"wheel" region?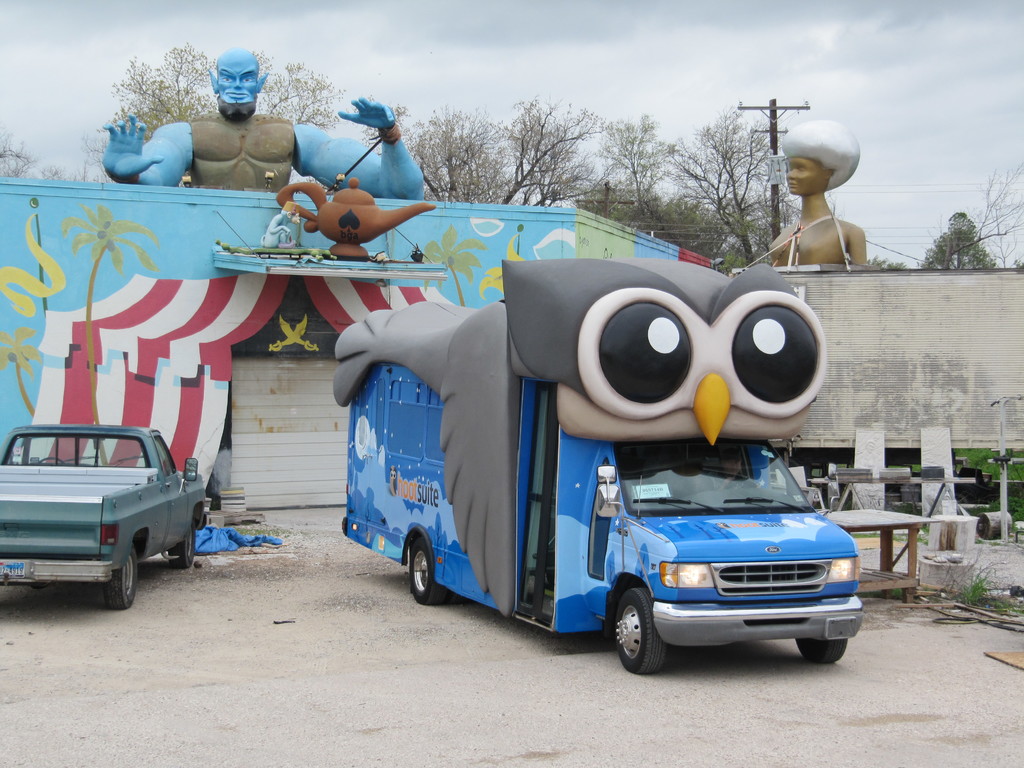
region(403, 538, 448, 603)
